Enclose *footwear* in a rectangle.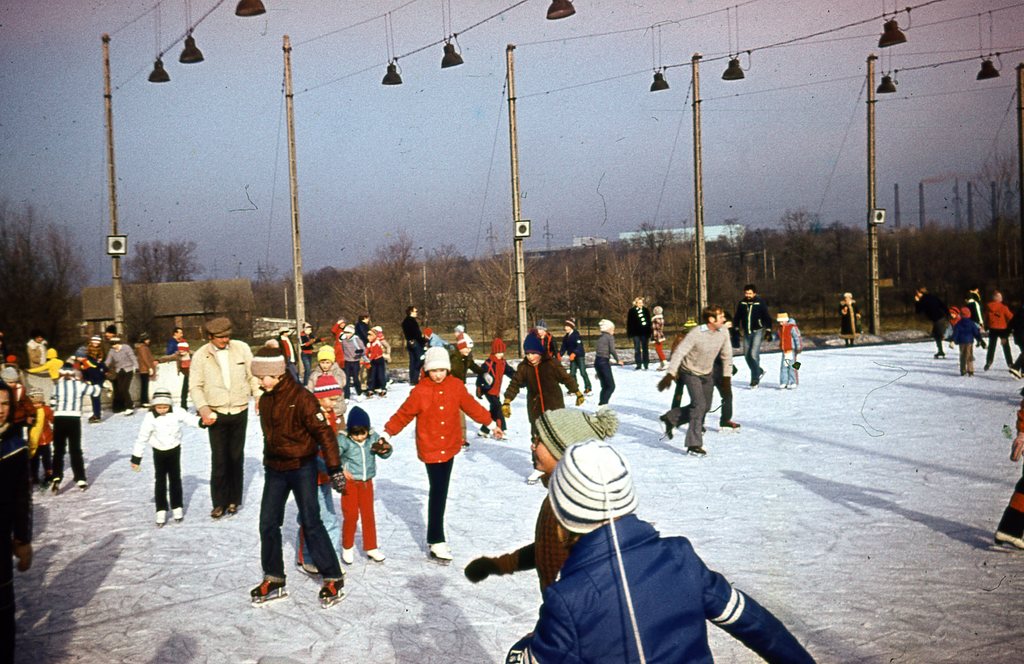
box(212, 505, 221, 519).
